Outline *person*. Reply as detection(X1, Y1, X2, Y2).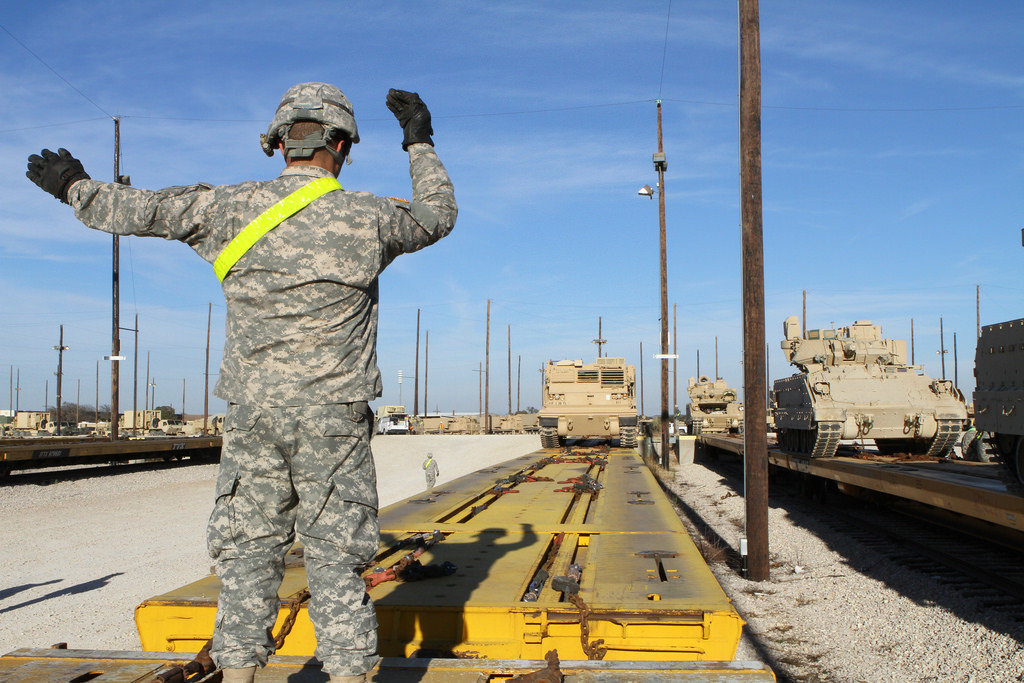
detection(102, 77, 445, 674).
